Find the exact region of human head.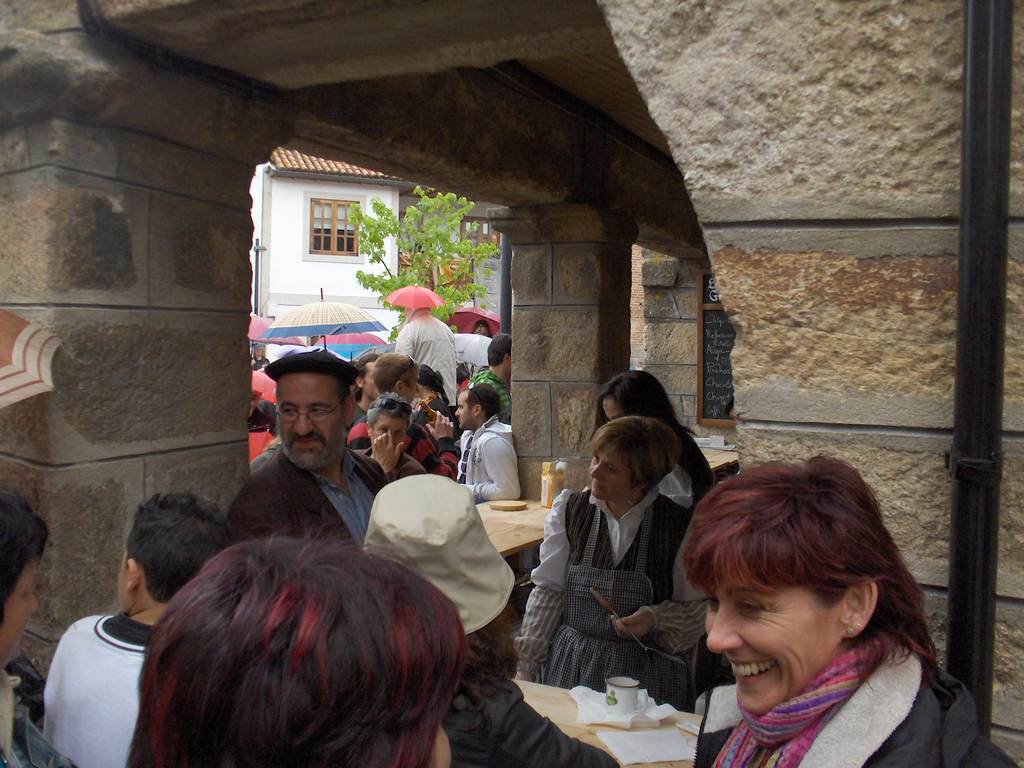
Exact region: <box>252,345,263,362</box>.
